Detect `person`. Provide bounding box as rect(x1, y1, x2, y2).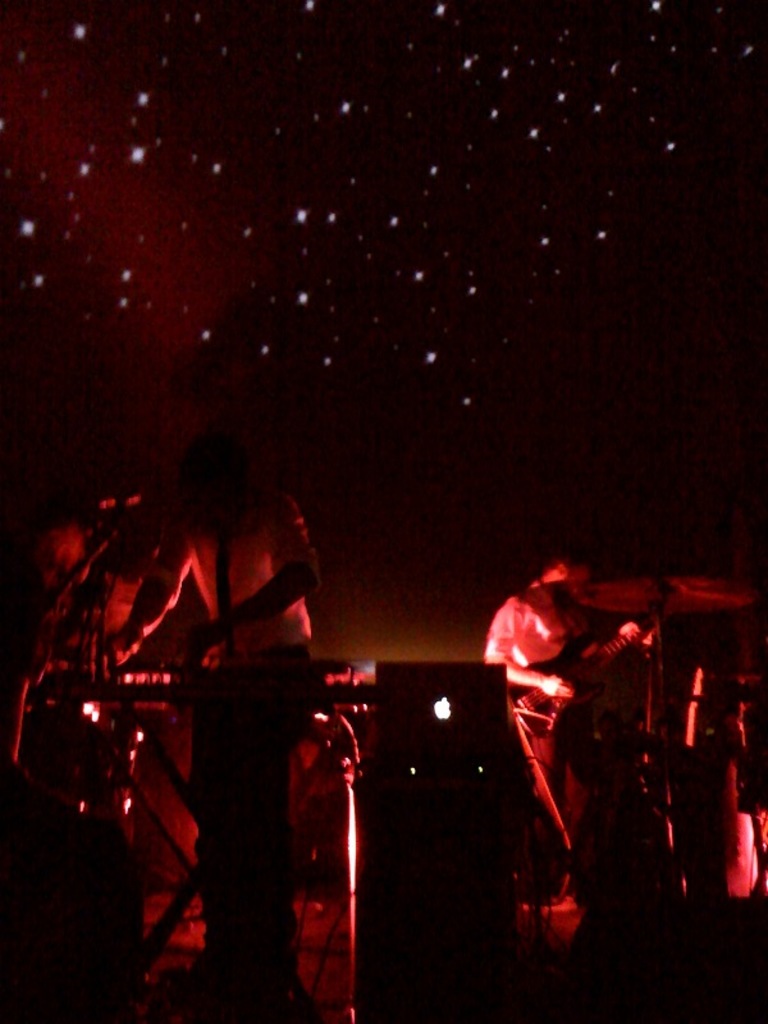
rect(483, 553, 645, 845).
